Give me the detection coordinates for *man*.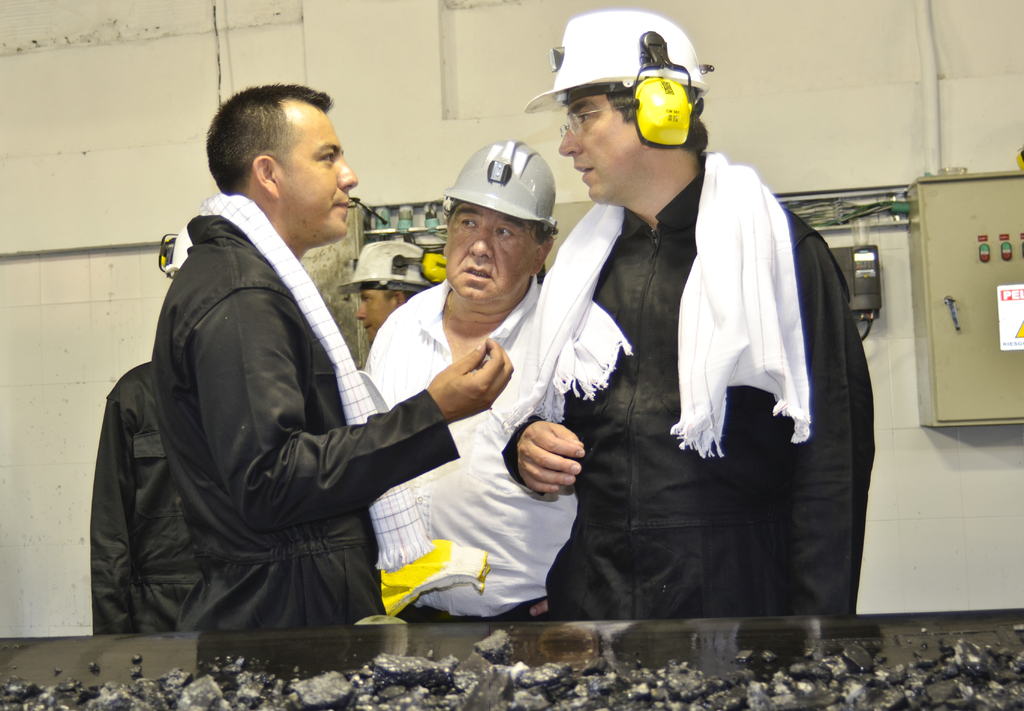
<region>495, 9, 874, 625</region>.
